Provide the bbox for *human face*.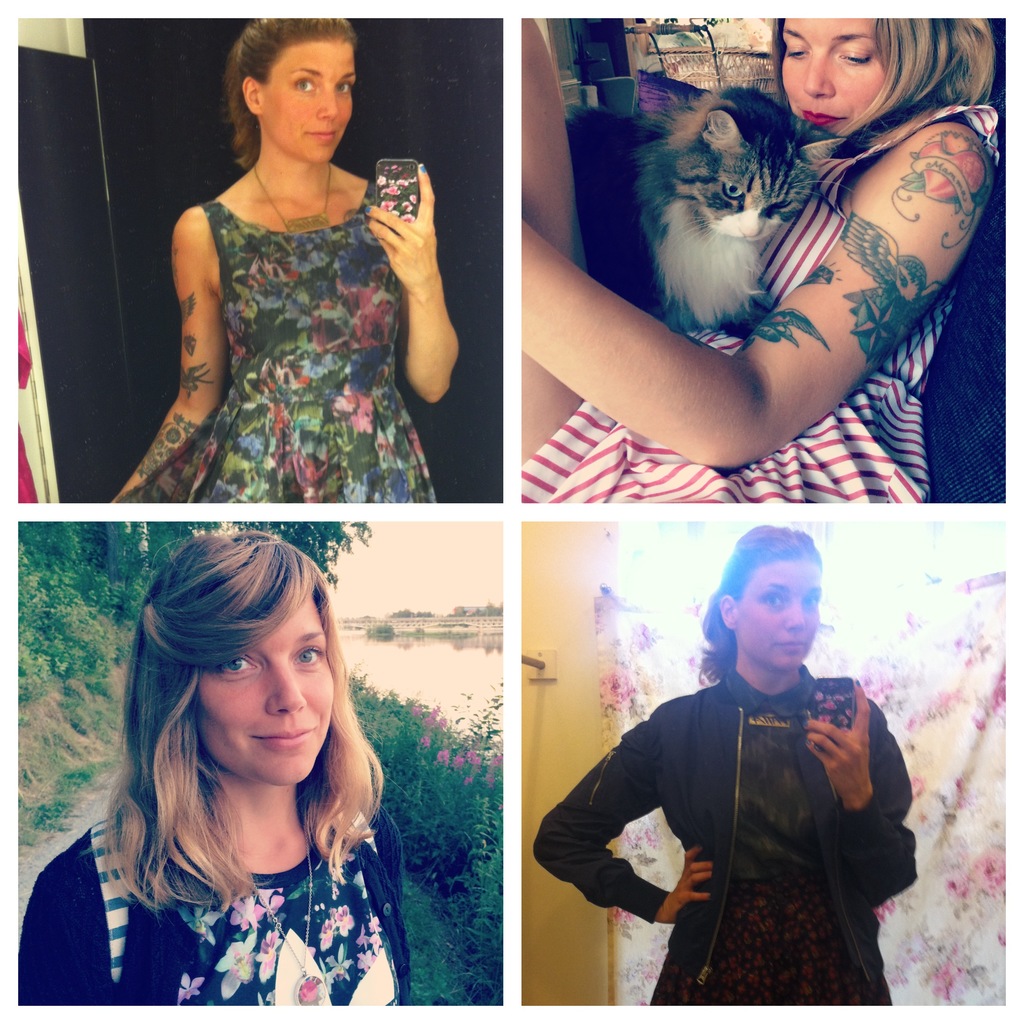
<region>196, 595, 333, 784</region>.
